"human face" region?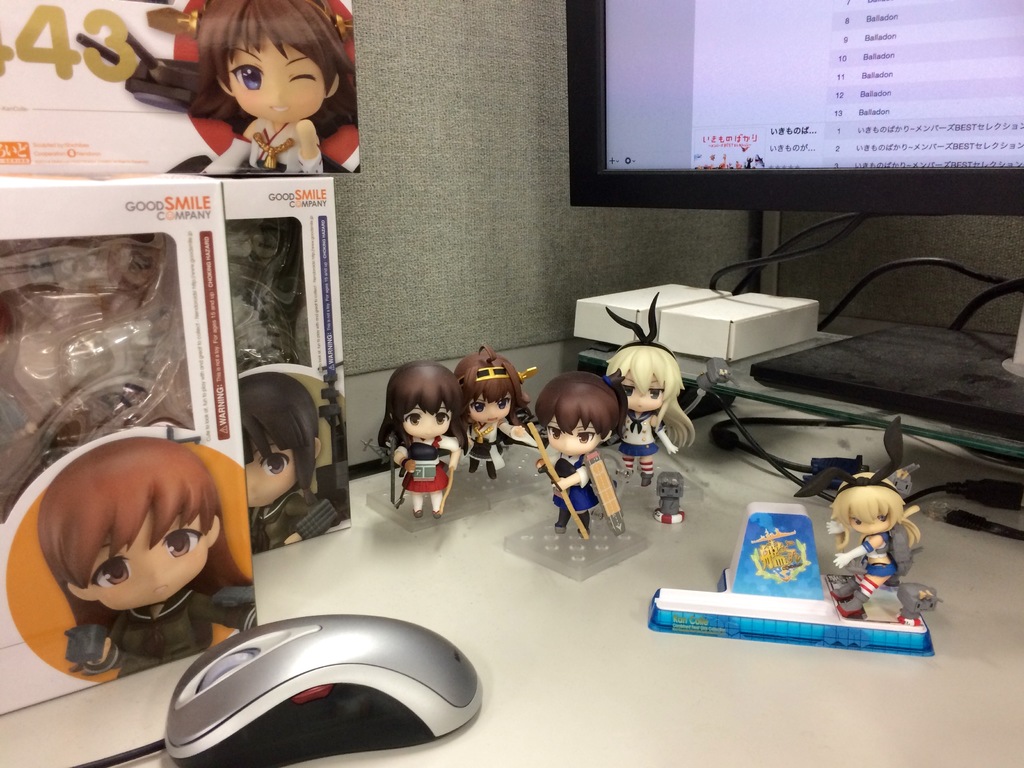
left=243, top=422, right=297, bottom=509
